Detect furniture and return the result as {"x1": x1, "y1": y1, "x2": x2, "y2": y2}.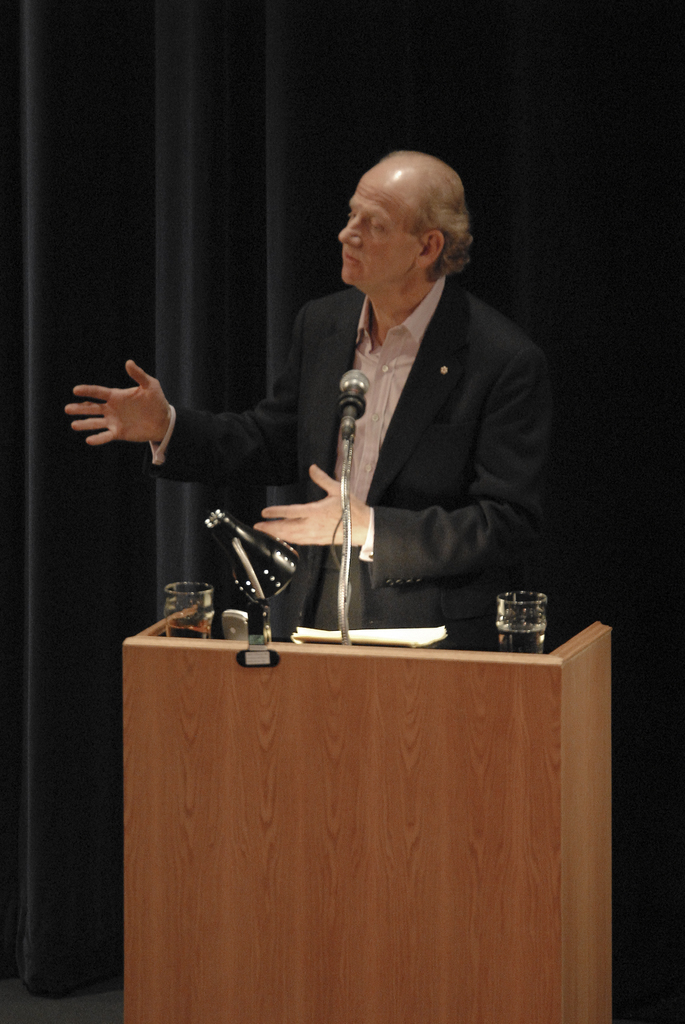
{"x1": 123, "y1": 596, "x2": 615, "y2": 1023}.
